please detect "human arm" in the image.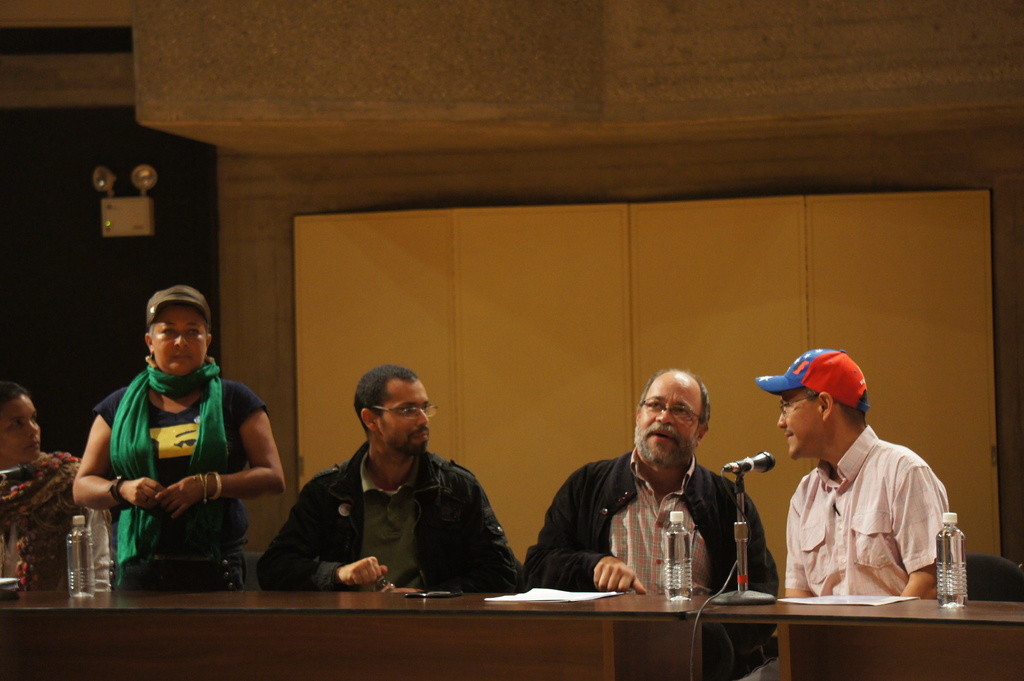
x1=65 y1=454 x2=124 y2=593.
